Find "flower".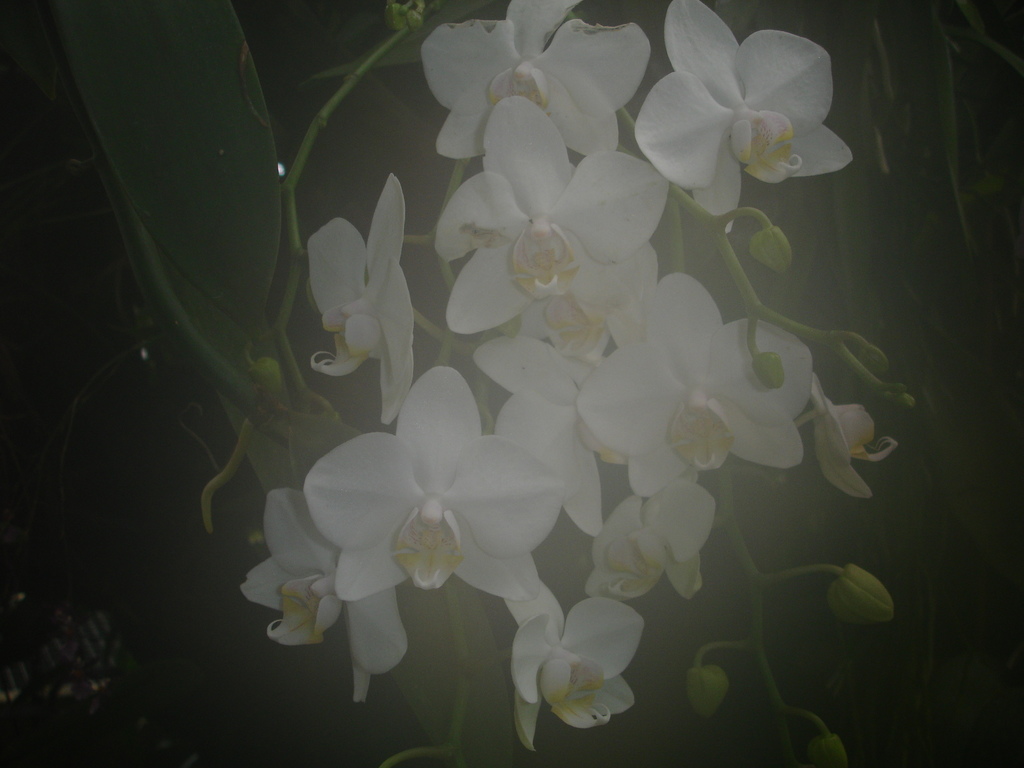
x1=304 y1=172 x2=408 y2=422.
